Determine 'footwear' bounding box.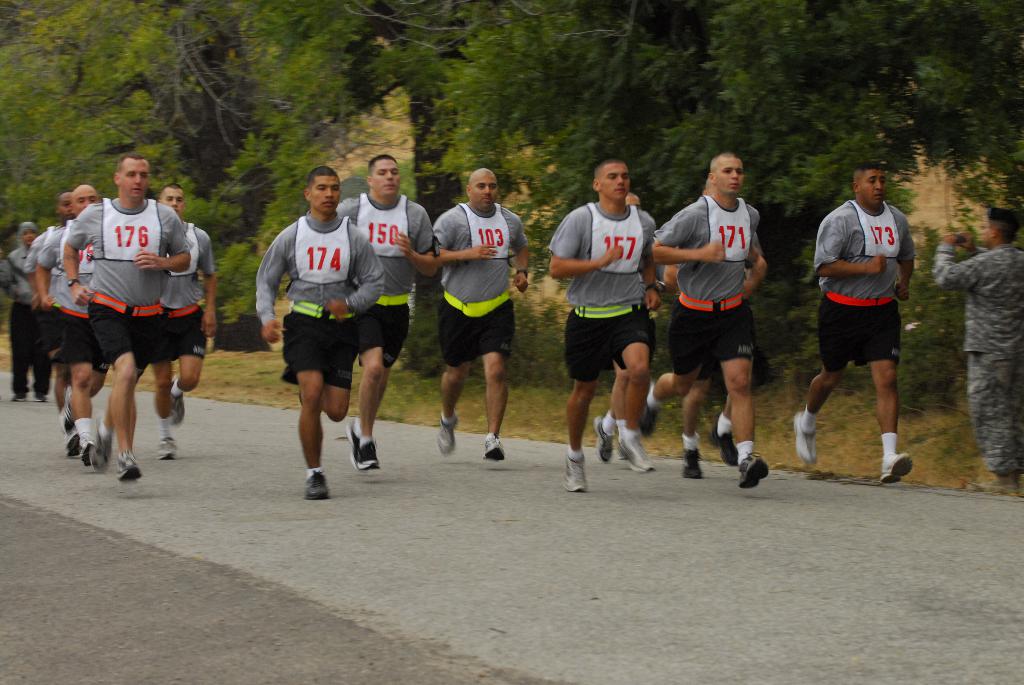
Determined: 981, 473, 1022, 496.
